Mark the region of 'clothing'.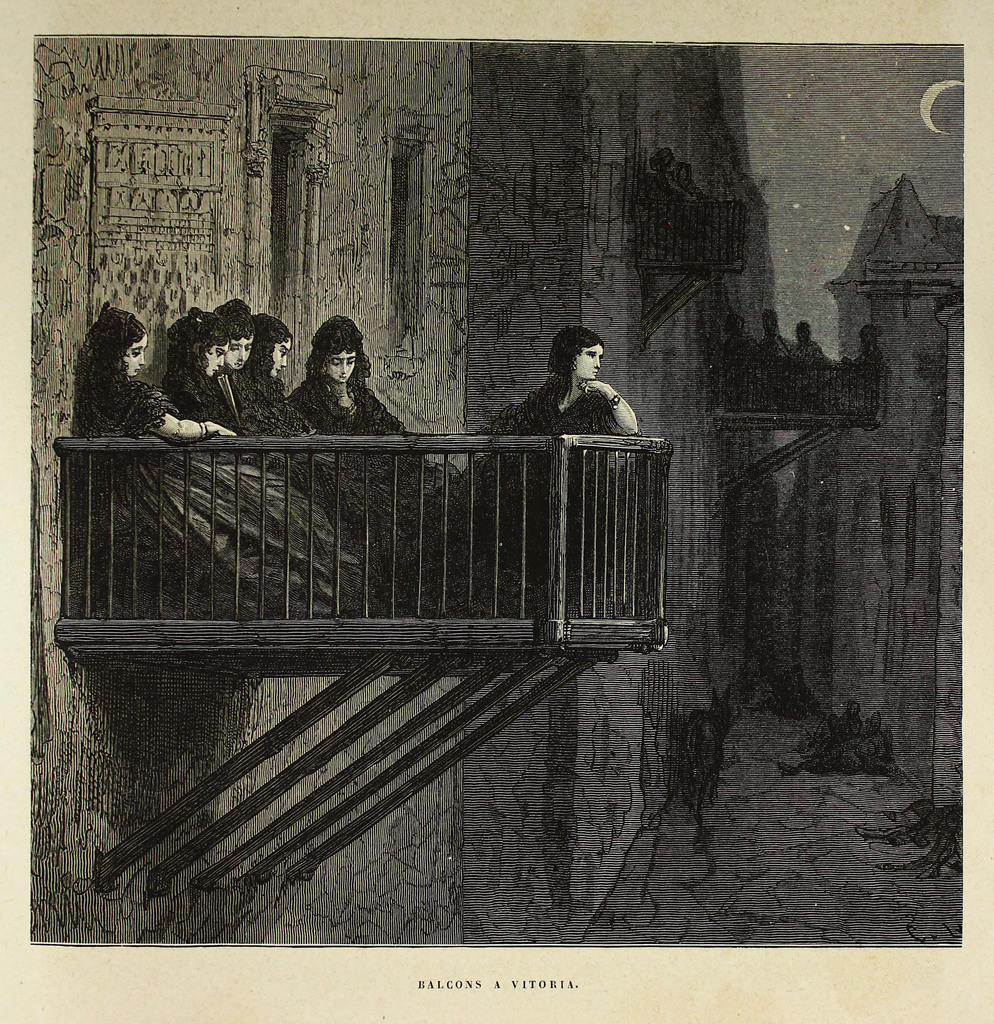
Region: 163 361 383 604.
